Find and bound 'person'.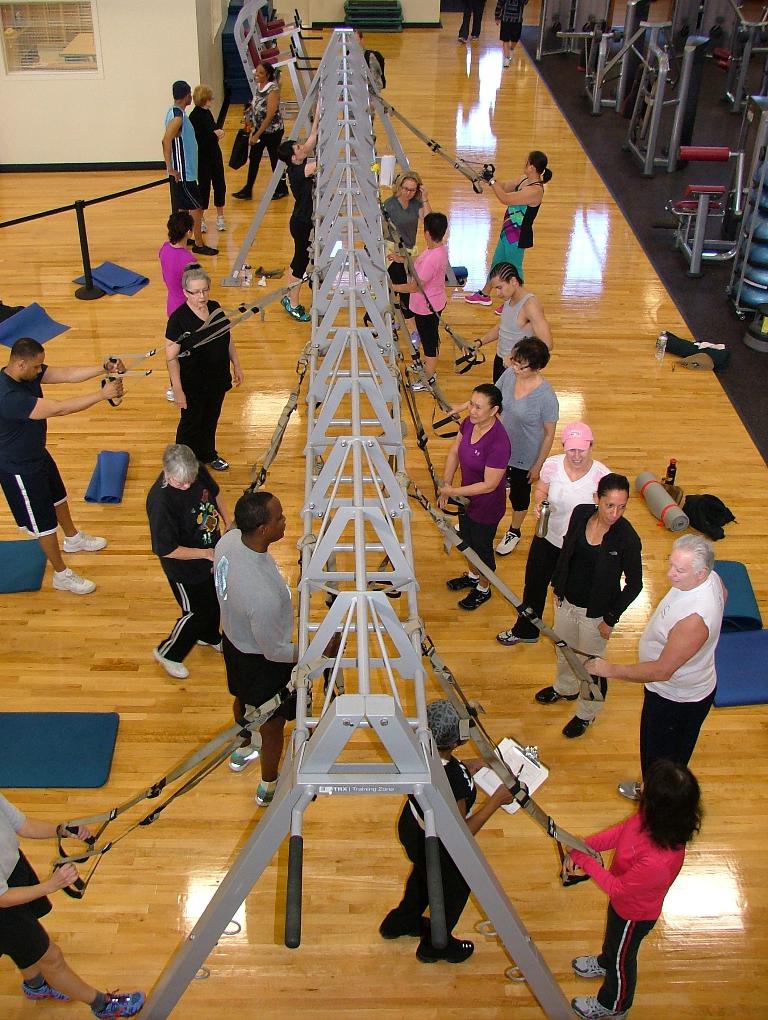
Bound: detection(223, 484, 316, 803).
